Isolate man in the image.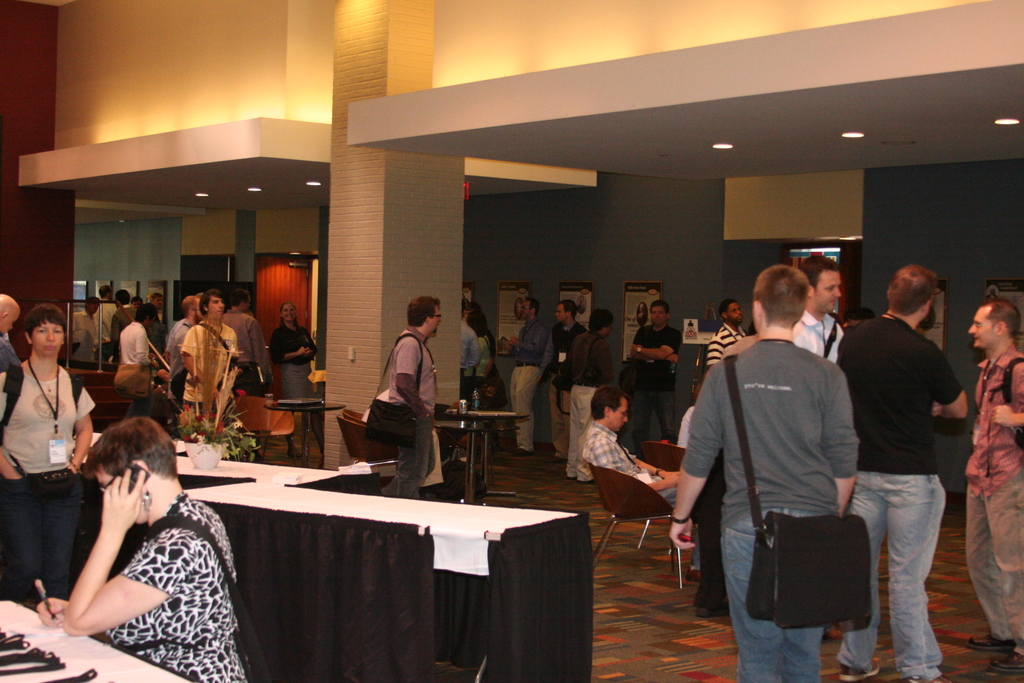
Isolated region: <box>963,289,1023,668</box>.
